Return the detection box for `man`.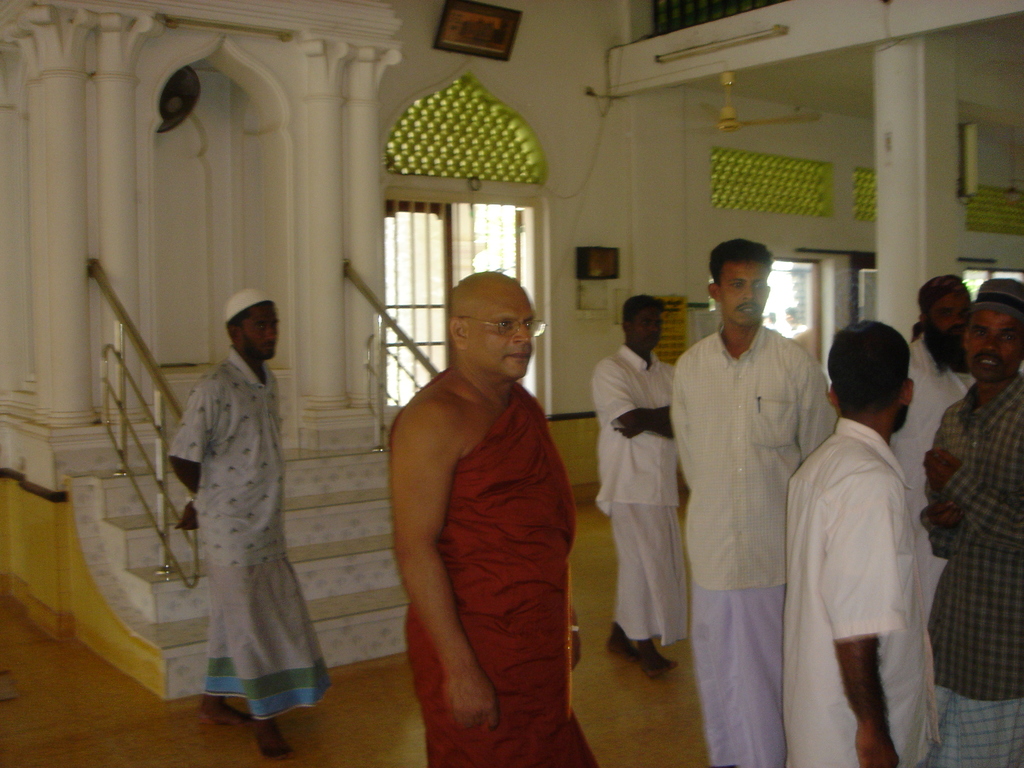
region(388, 268, 600, 767).
